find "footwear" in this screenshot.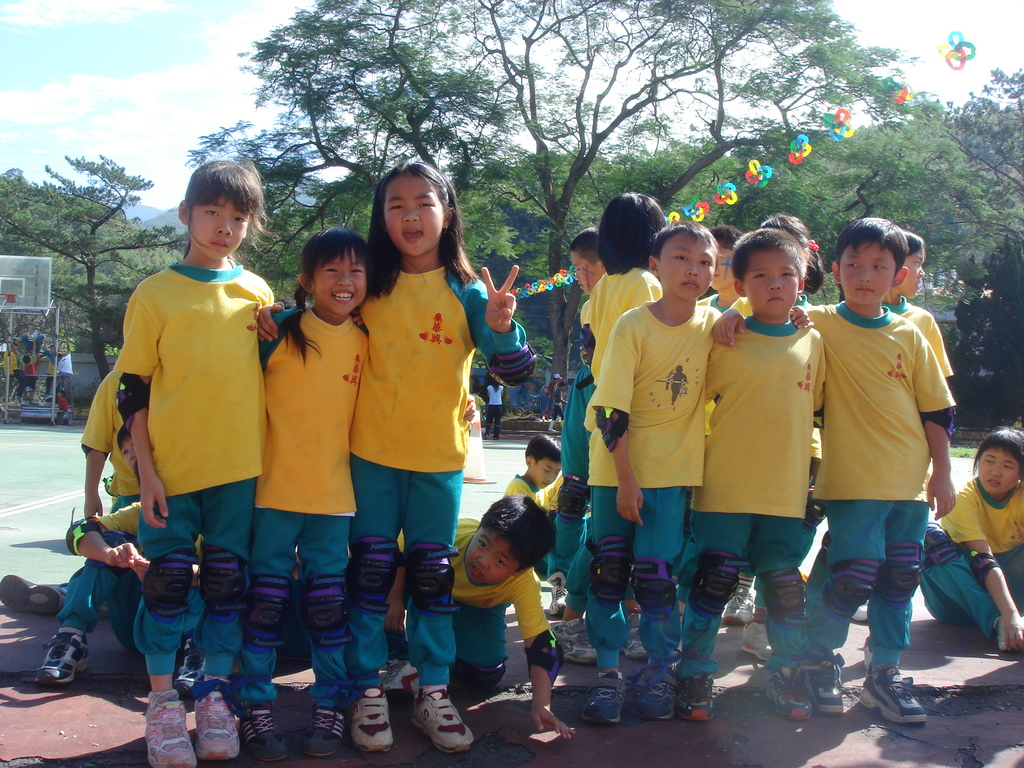
The bounding box for "footwear" is detection(0, 575, 66, 618).
